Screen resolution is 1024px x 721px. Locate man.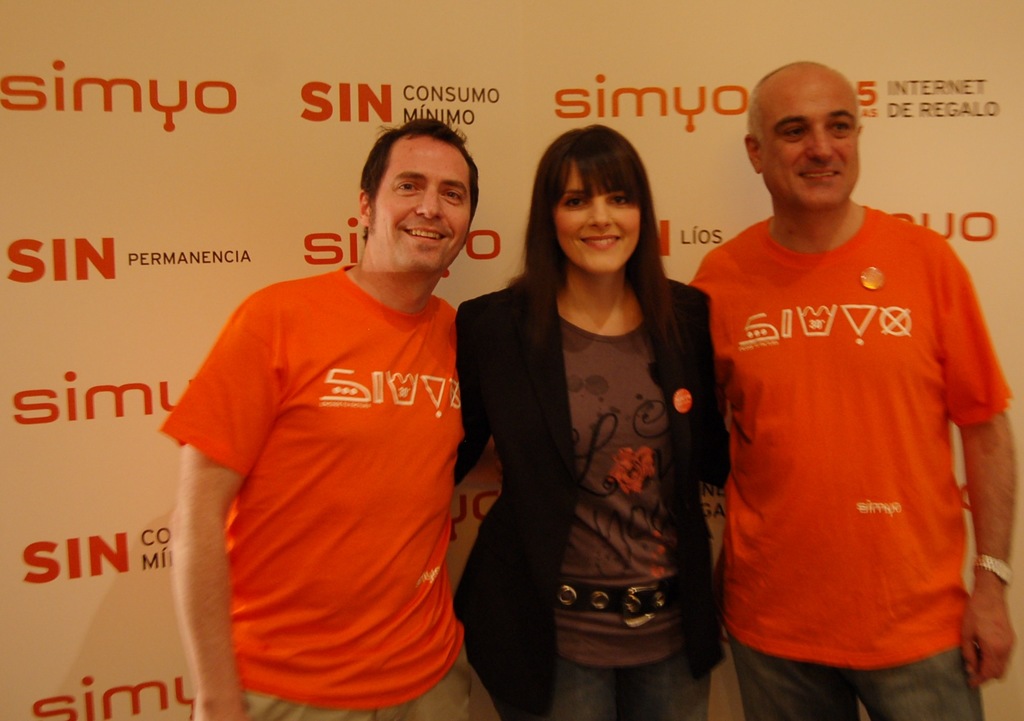
region(174, 120, 486, 720).
